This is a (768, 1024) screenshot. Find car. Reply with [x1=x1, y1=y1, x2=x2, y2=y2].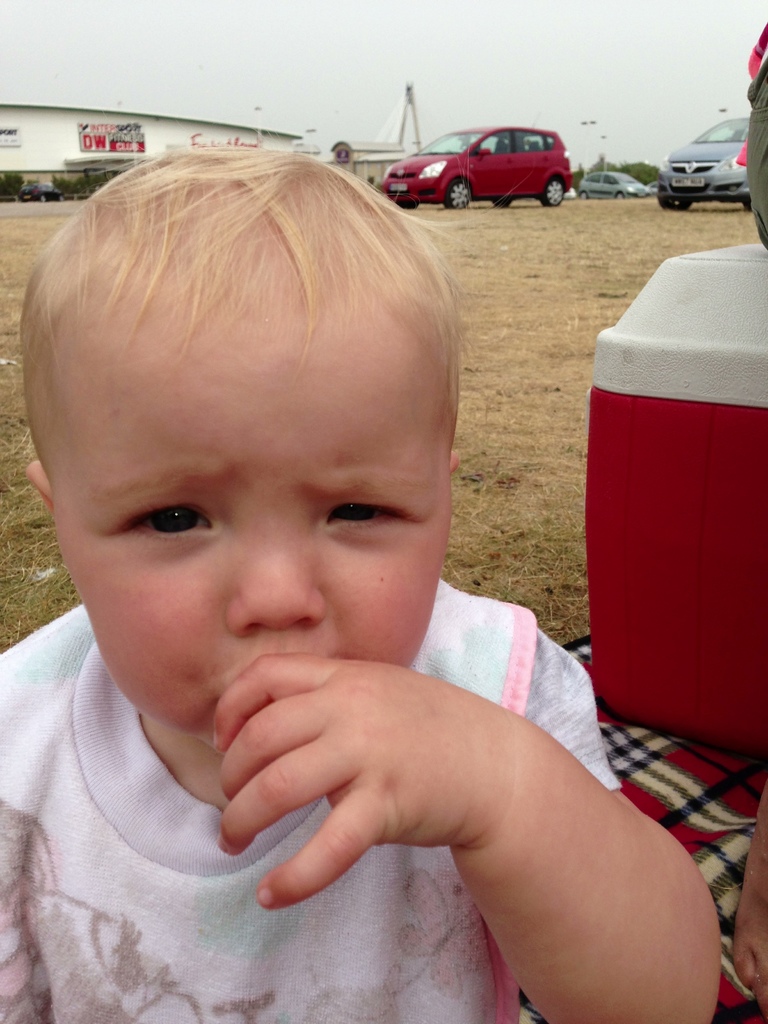
[x1=653, y1=104, x2=761, y2=193].
